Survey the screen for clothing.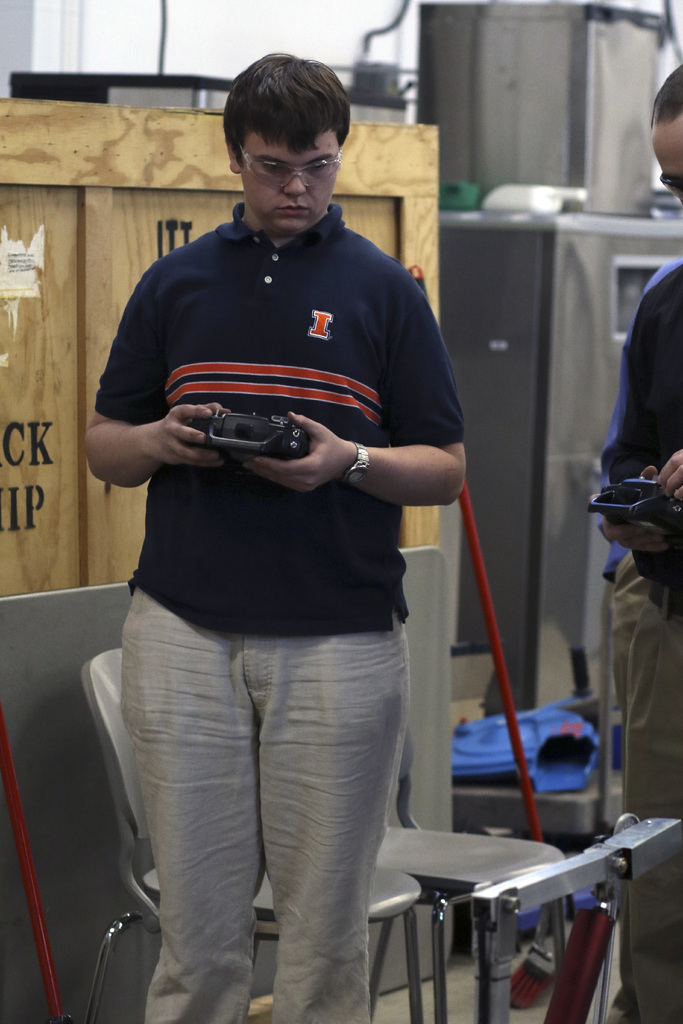
Survey found: x1=601 y1=266 x2=682 y2=598.
